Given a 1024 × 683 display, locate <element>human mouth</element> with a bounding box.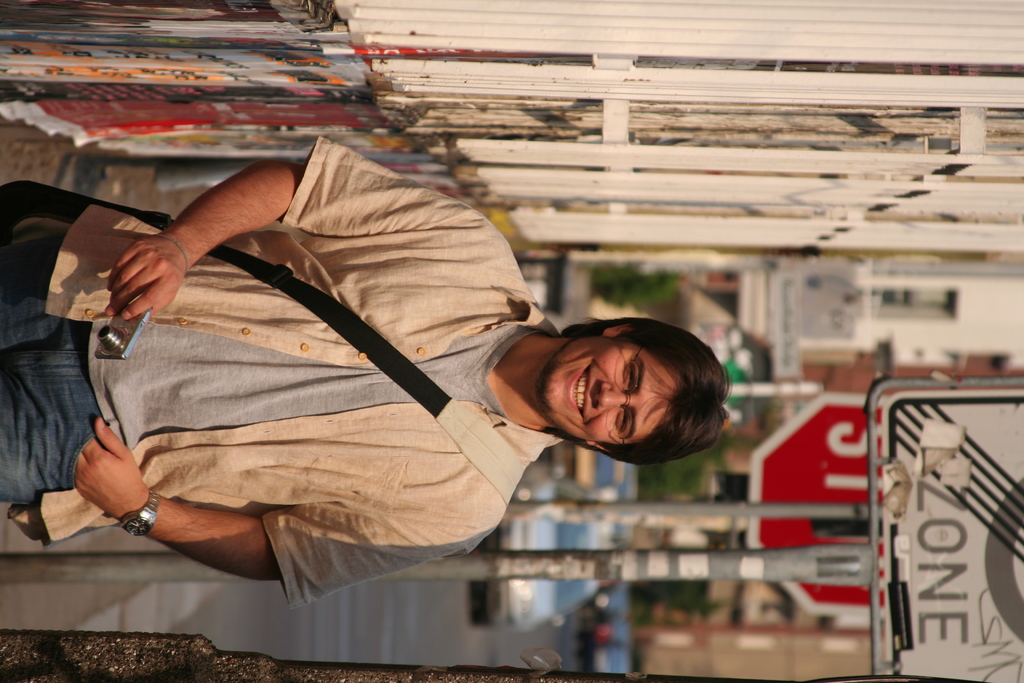
Located: rect(568, 361, 591, 410).
